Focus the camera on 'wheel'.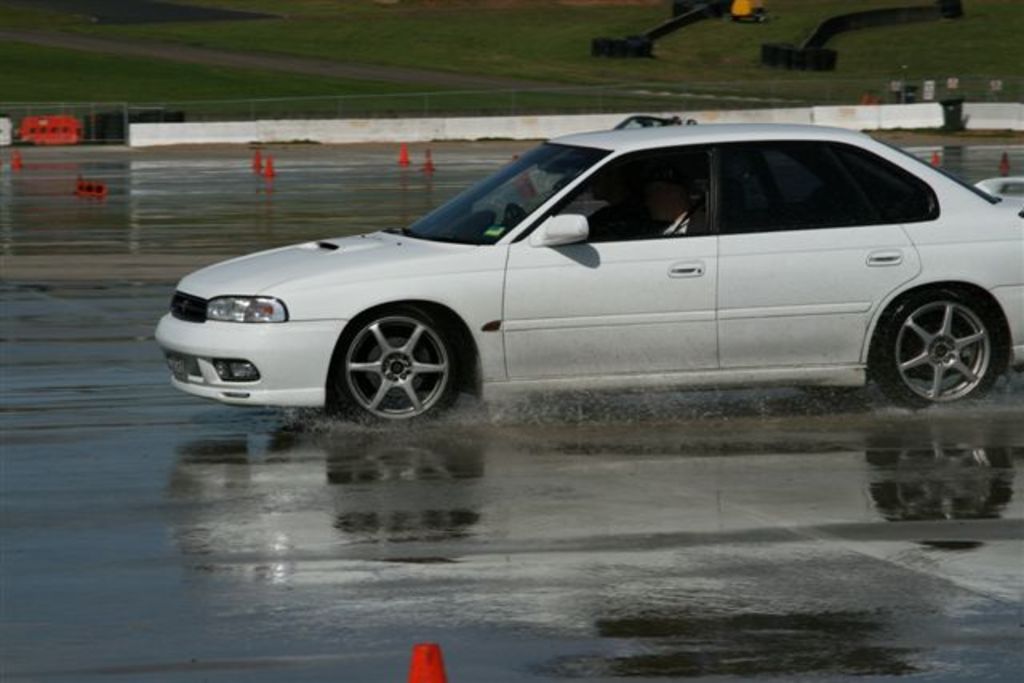
Focus region: Rect(323, 296, 466, 422).
